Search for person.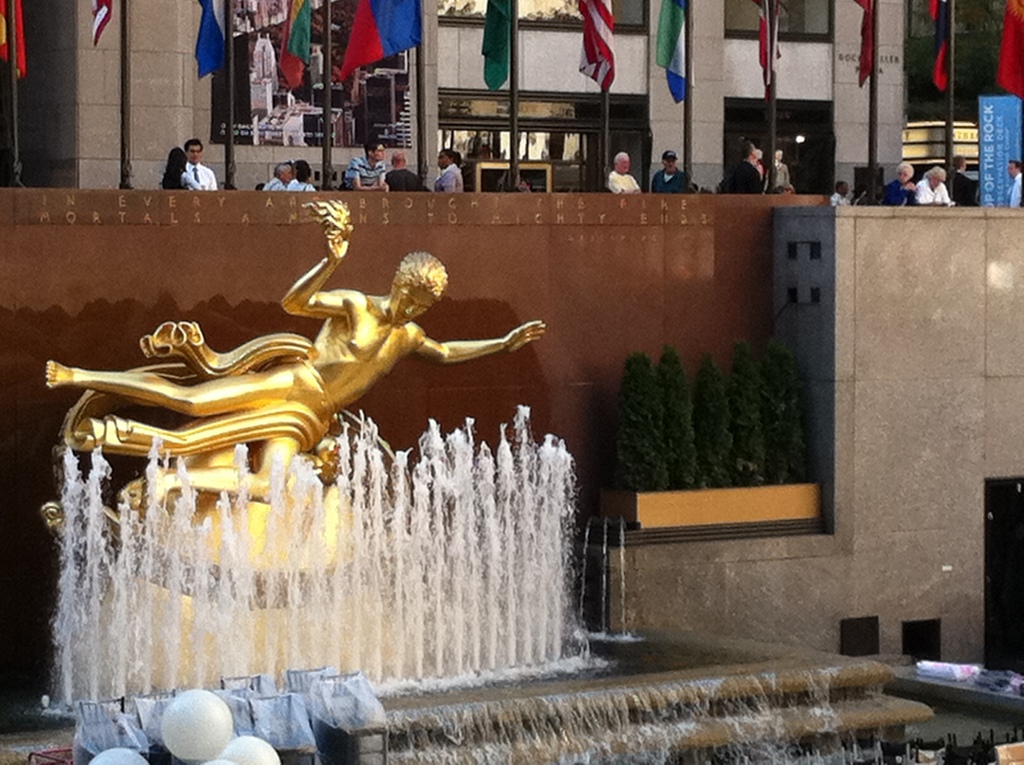
Found at x1=159 y1=148 x2=202 y2=190.
